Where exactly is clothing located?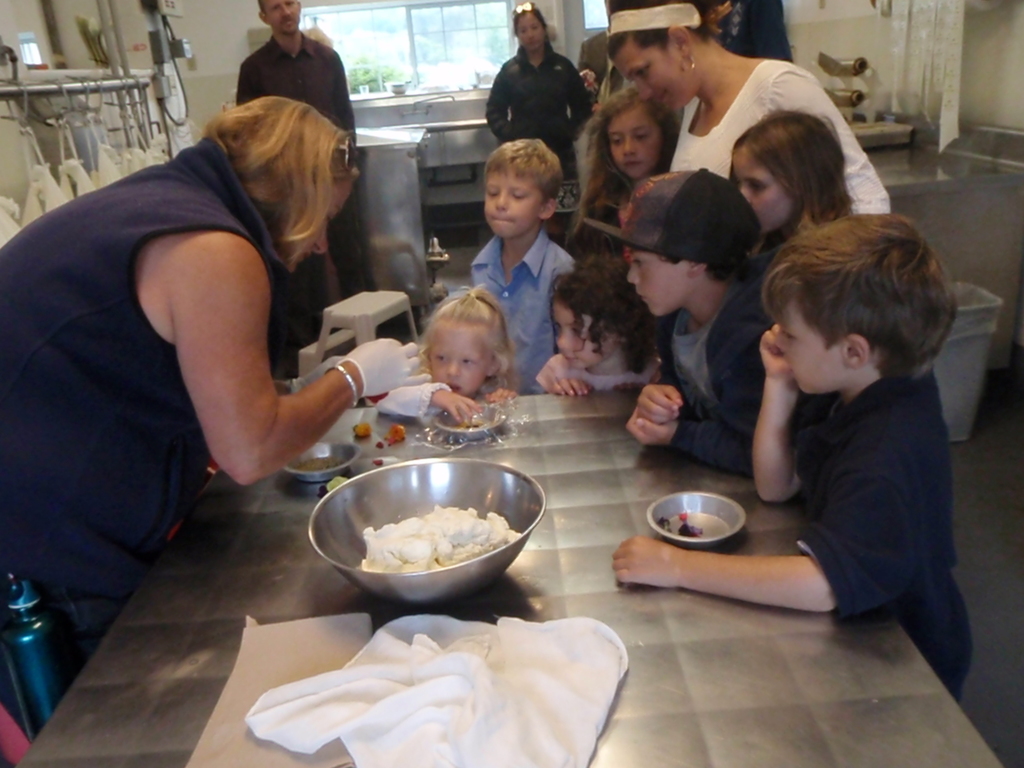
Its bounding box is 783, 365, 982, 704.
